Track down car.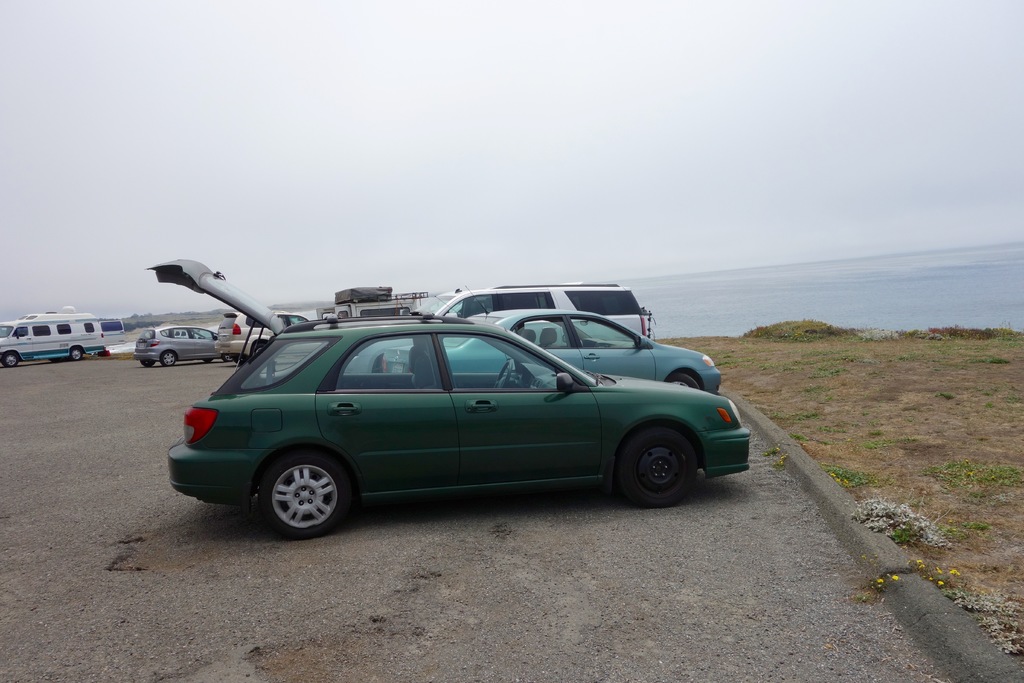
Tracked to detection(135, 320, 220, 362).
